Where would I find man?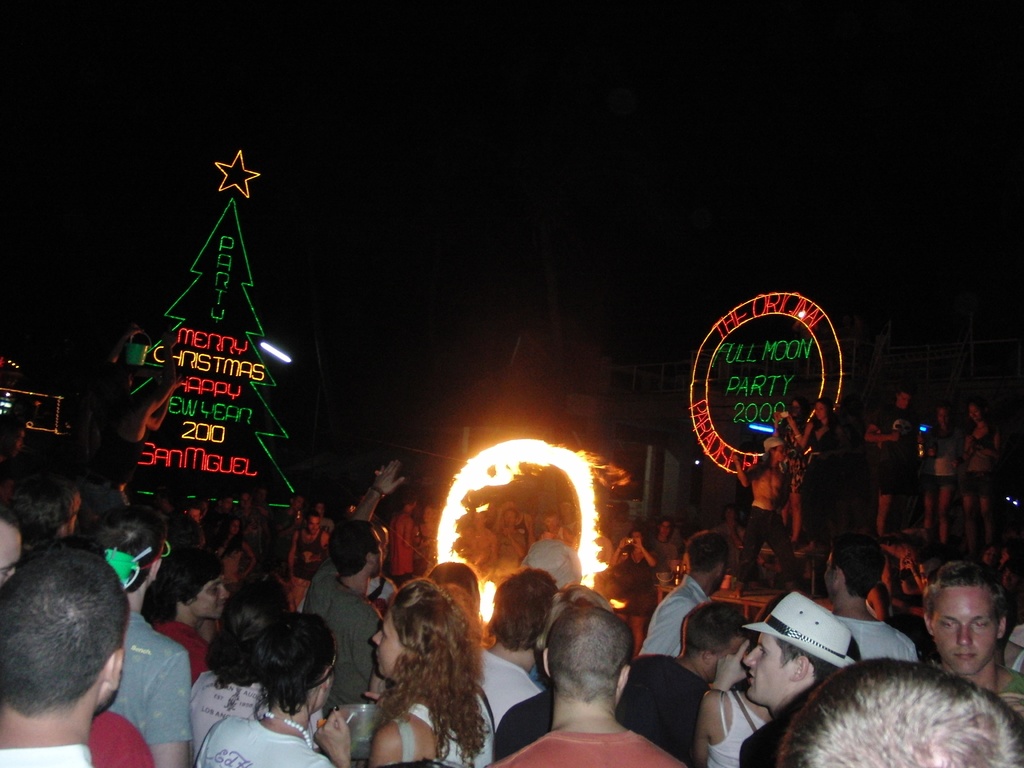
At 0,537,138,763.
